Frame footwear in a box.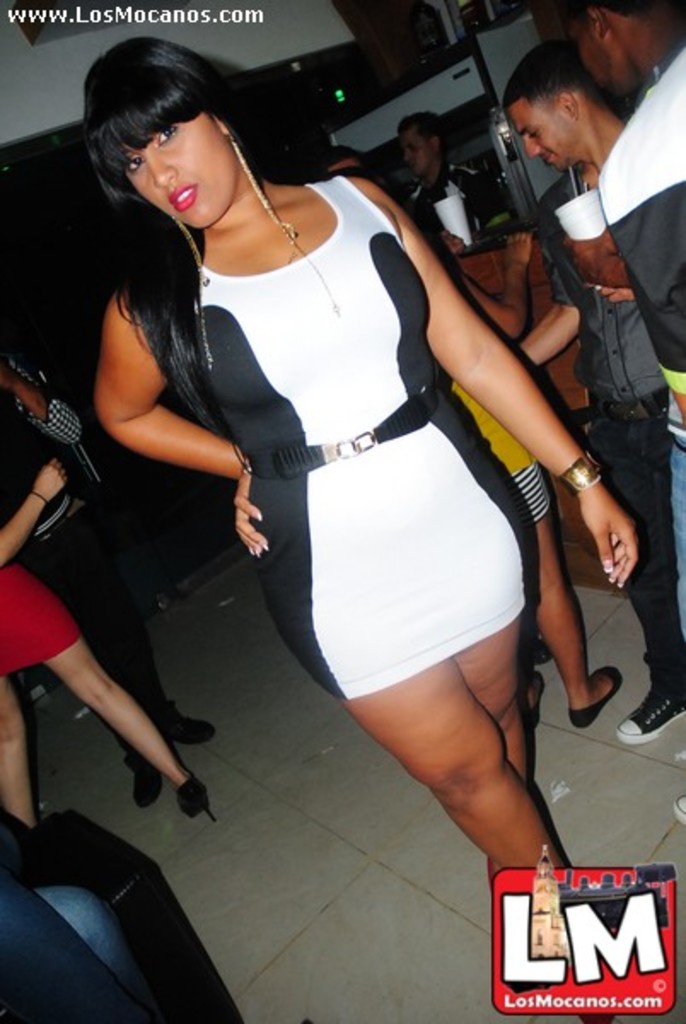
bbox=[567, 660, 630, 724].
